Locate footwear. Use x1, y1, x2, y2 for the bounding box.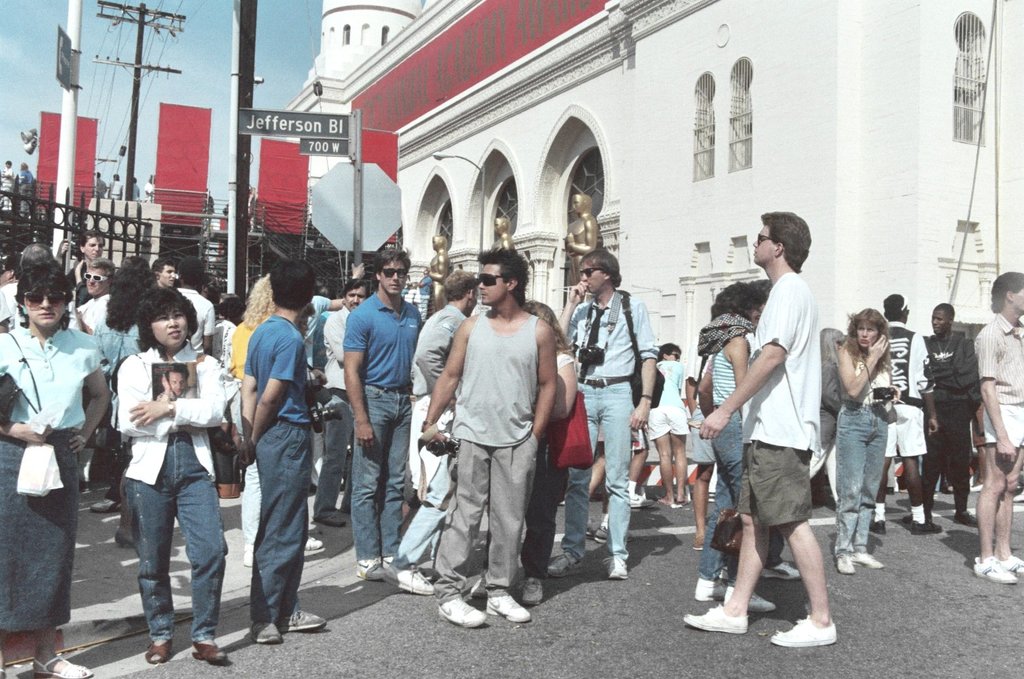
387, 564, 434, 594.
